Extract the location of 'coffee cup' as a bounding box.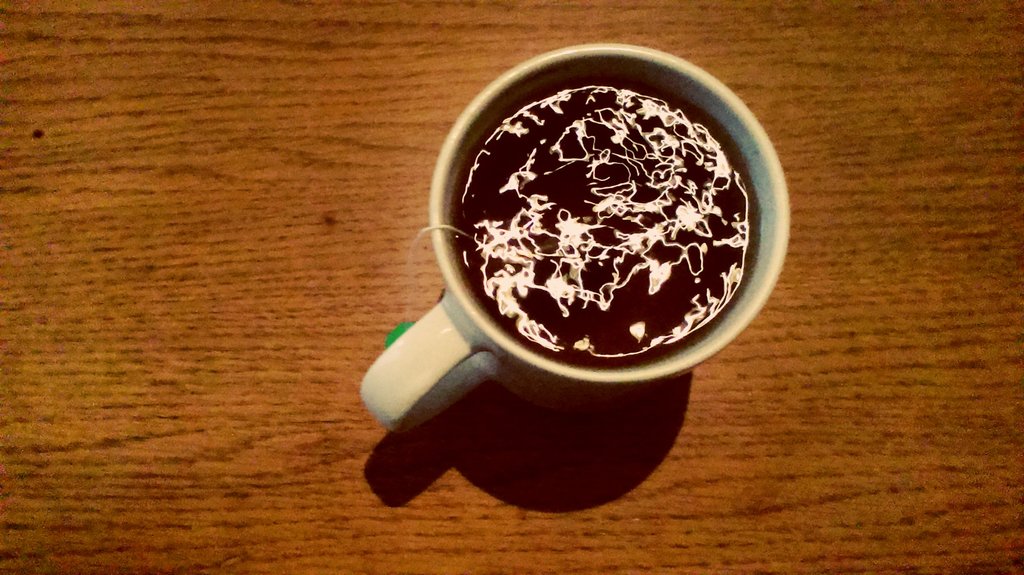
bbox=[355, 44, 797, 441].
